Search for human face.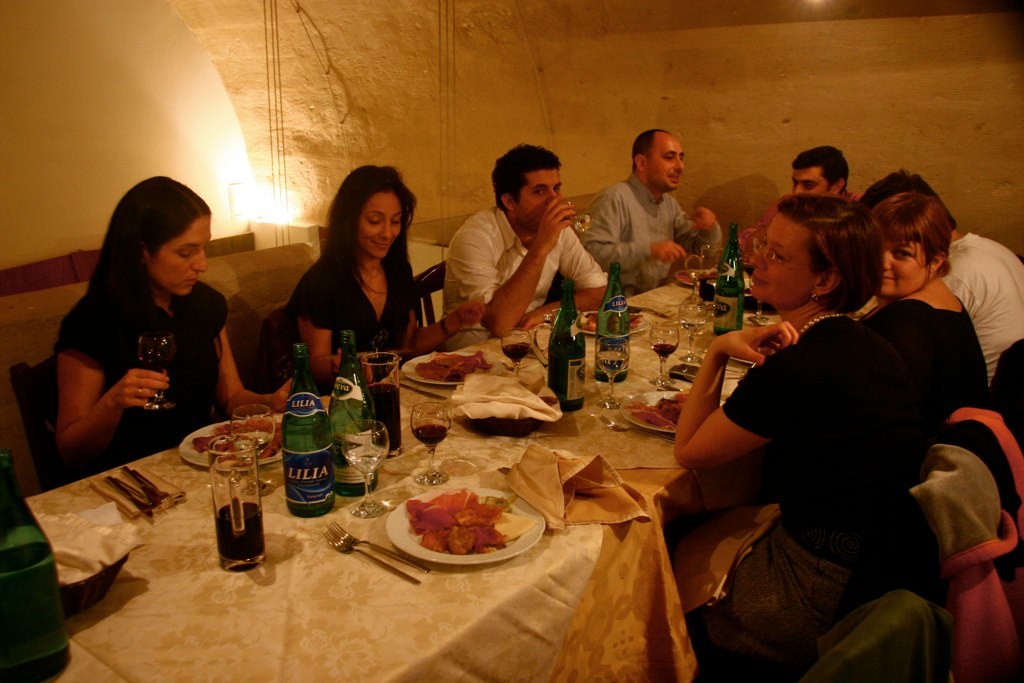
Found at bbox=(646, 134, 685, 190).
